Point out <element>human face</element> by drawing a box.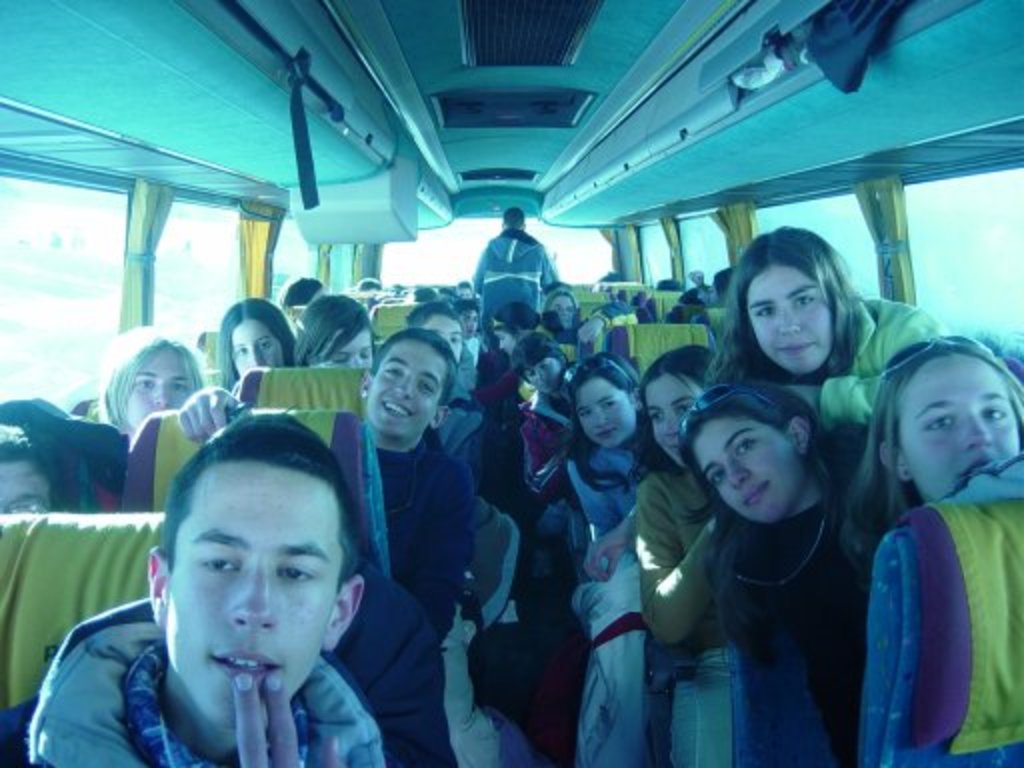
x1=0, y1=456, x2=54, y2=518.
